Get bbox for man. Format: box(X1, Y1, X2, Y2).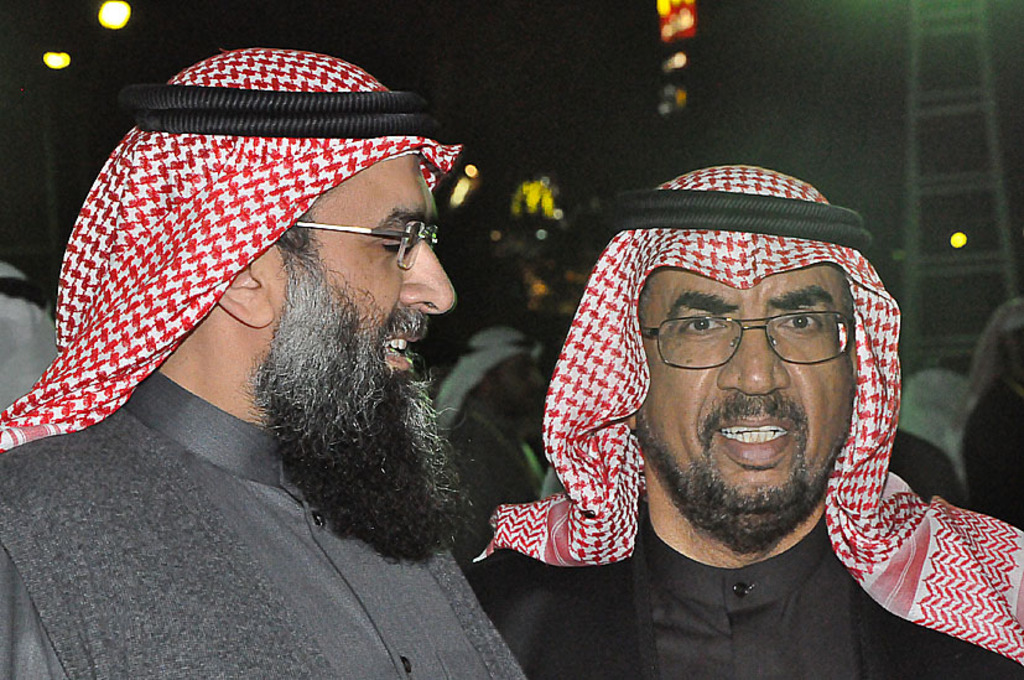
box(0, 43, 529, 679).
